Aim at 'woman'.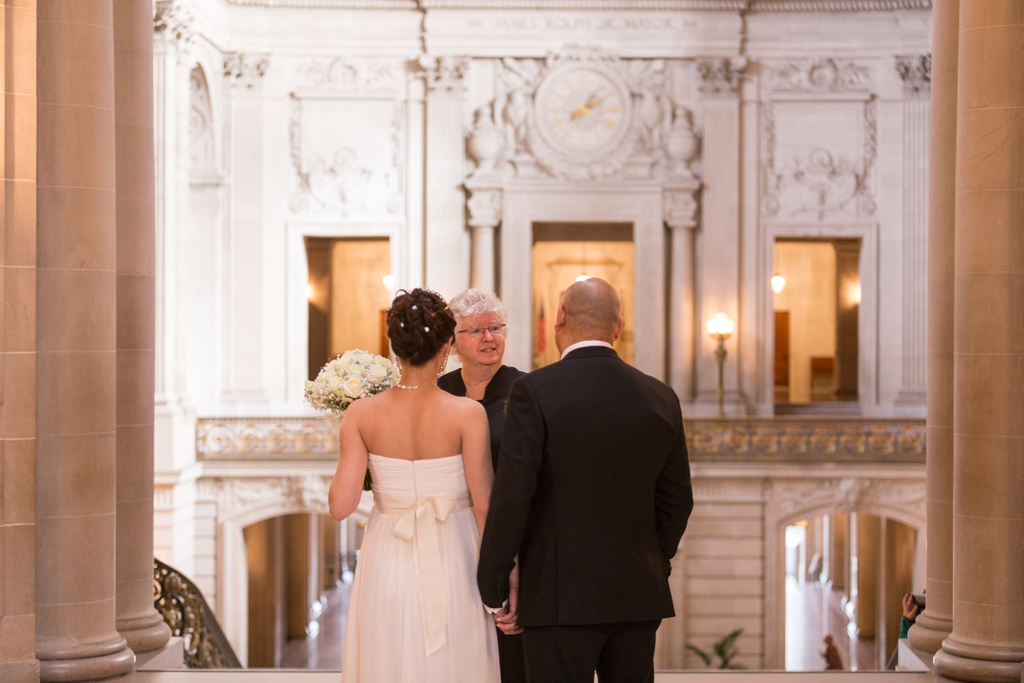
Aimed at BBox(433, 279, 544, 682).
